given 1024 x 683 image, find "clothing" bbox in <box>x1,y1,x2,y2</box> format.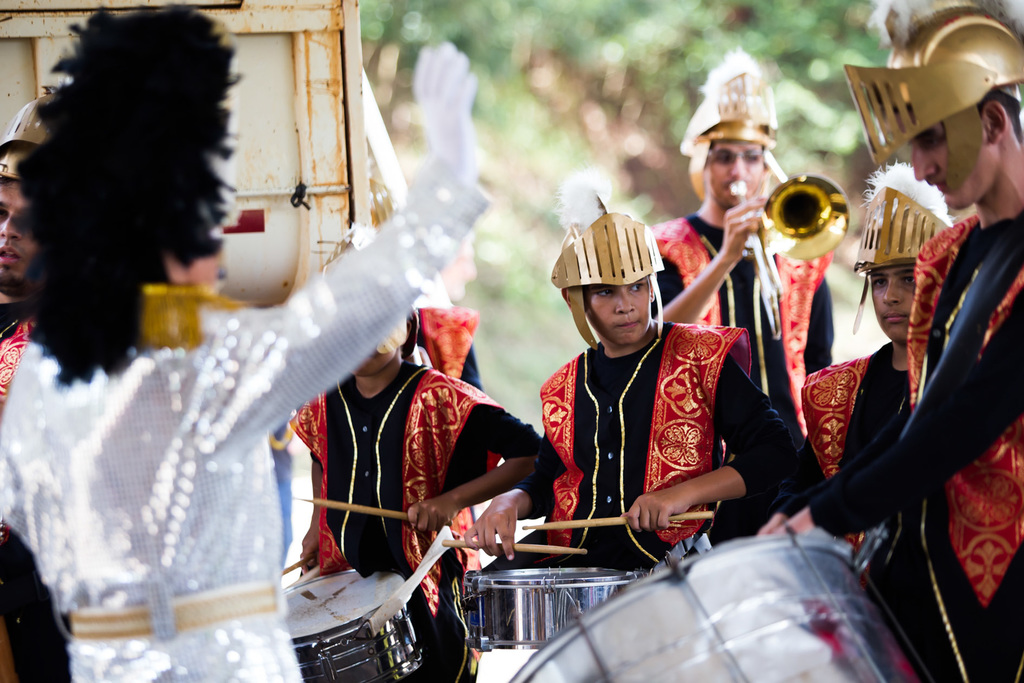
<box>415,305,481,389</box>.
